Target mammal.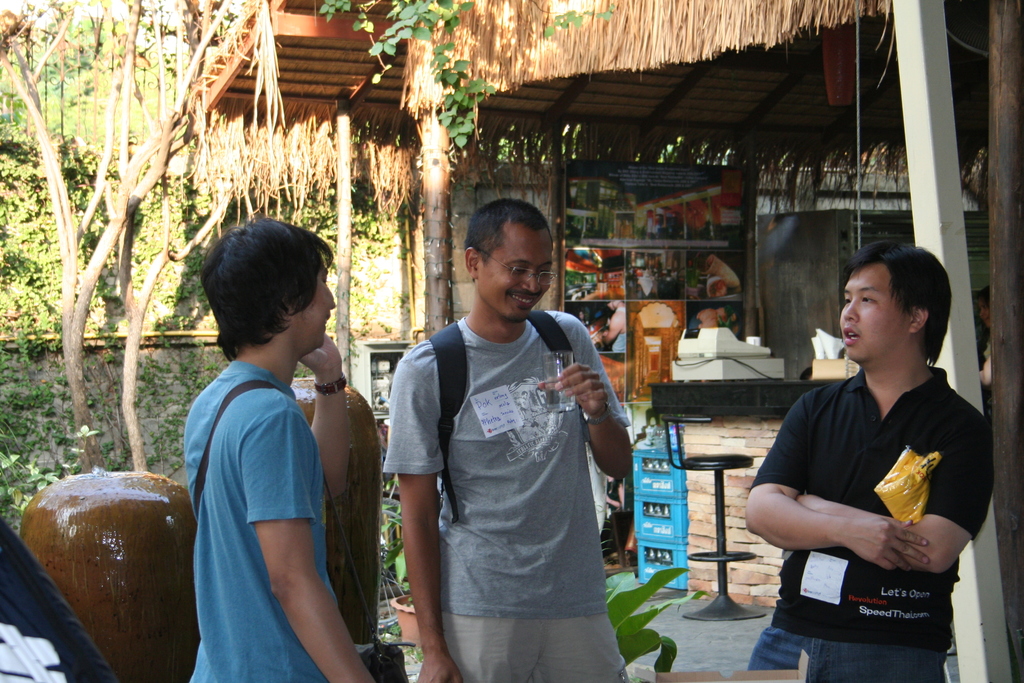
Target region: {"left": 602, "top": 299, "right": 626, "bottom": 352}.
